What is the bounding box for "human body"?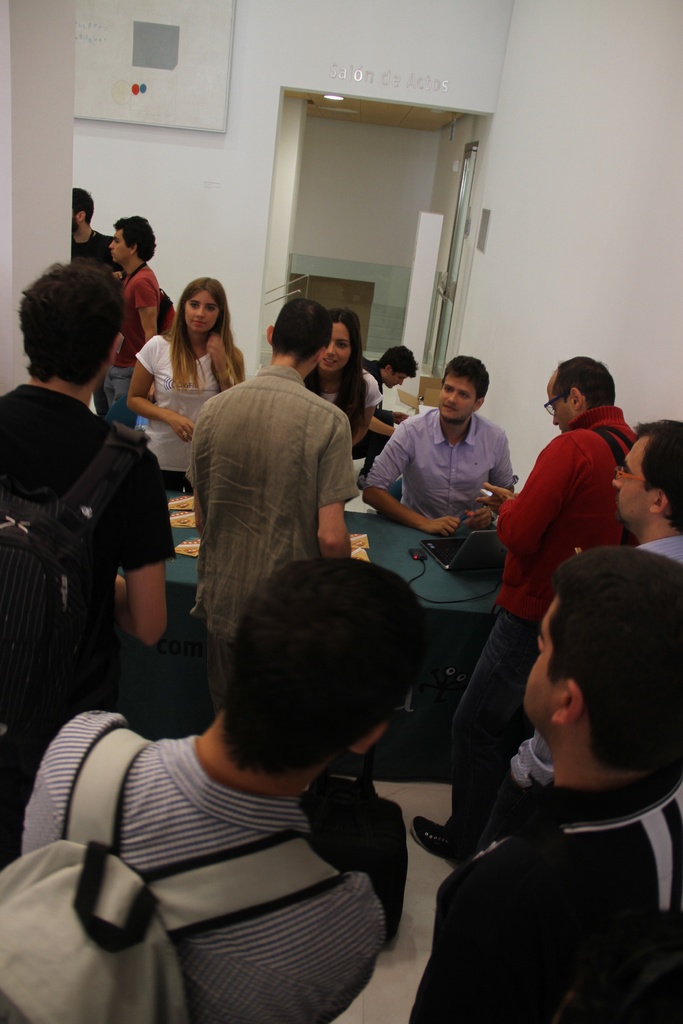
x1=363 y1=348 x2=528 y2=526.
